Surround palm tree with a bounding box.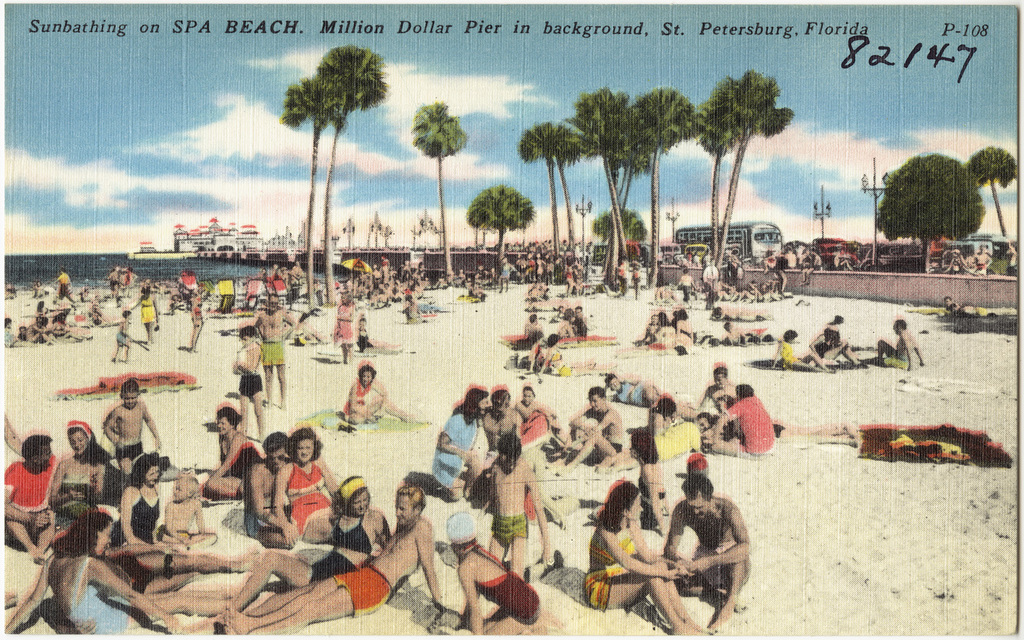
<region>408, 94, 471, 284</region>.
